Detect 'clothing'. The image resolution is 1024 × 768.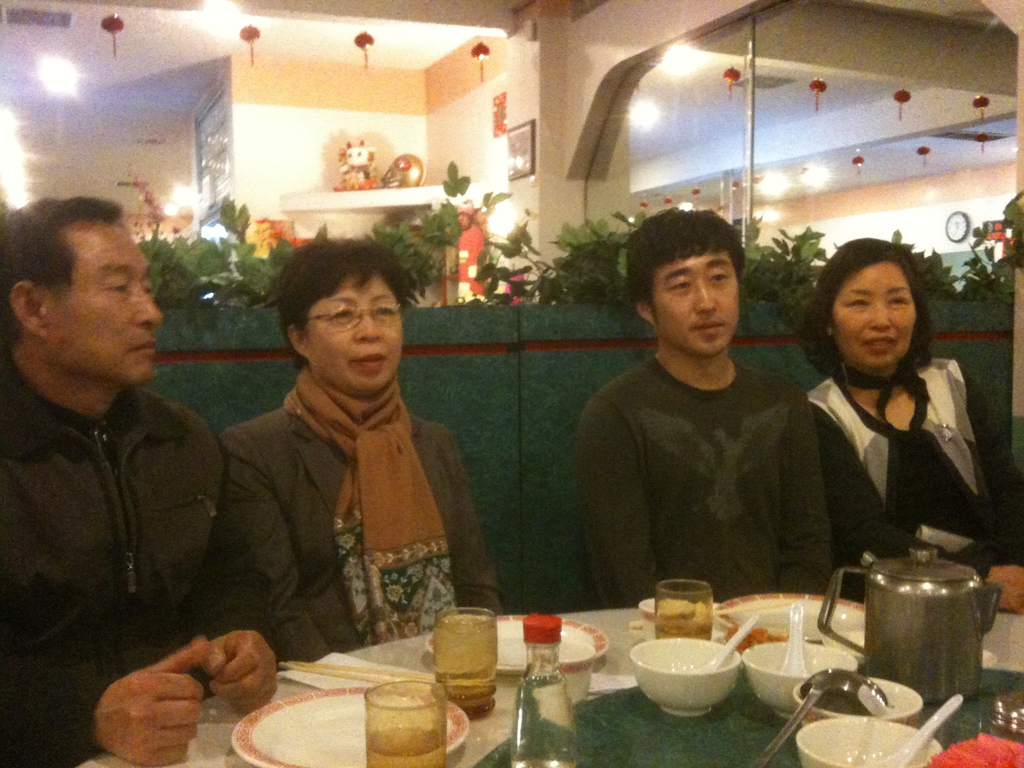
<box>775,326,1004,595</box>.
